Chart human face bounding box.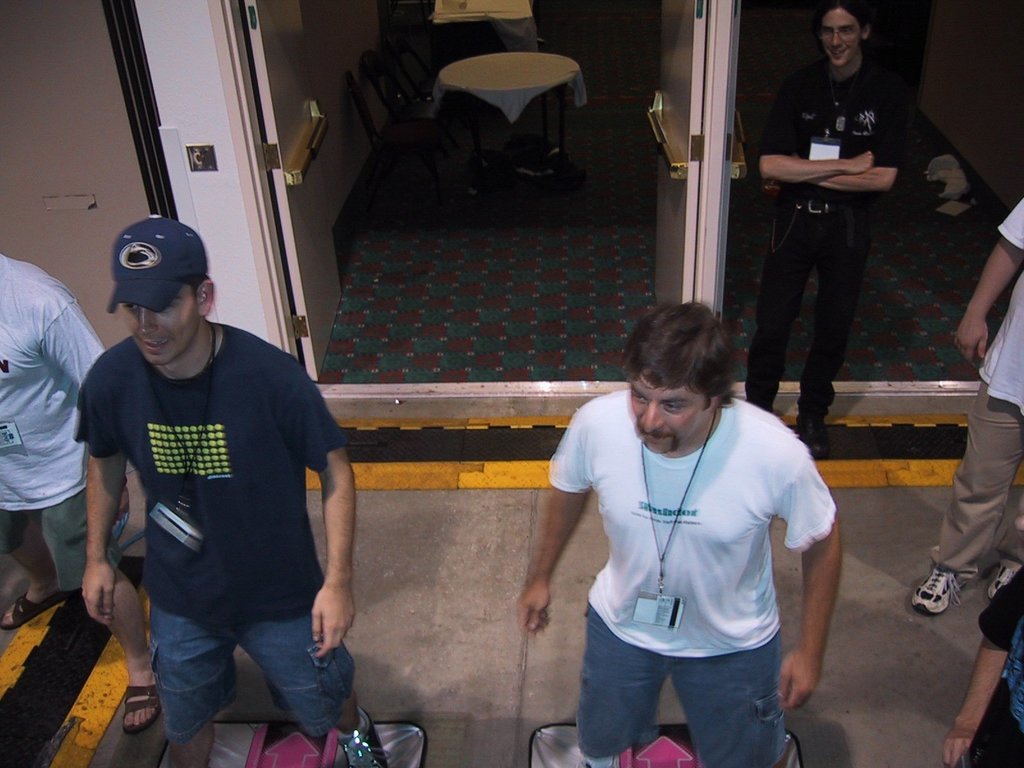
Charted: region(820, 7, 863, 69).
